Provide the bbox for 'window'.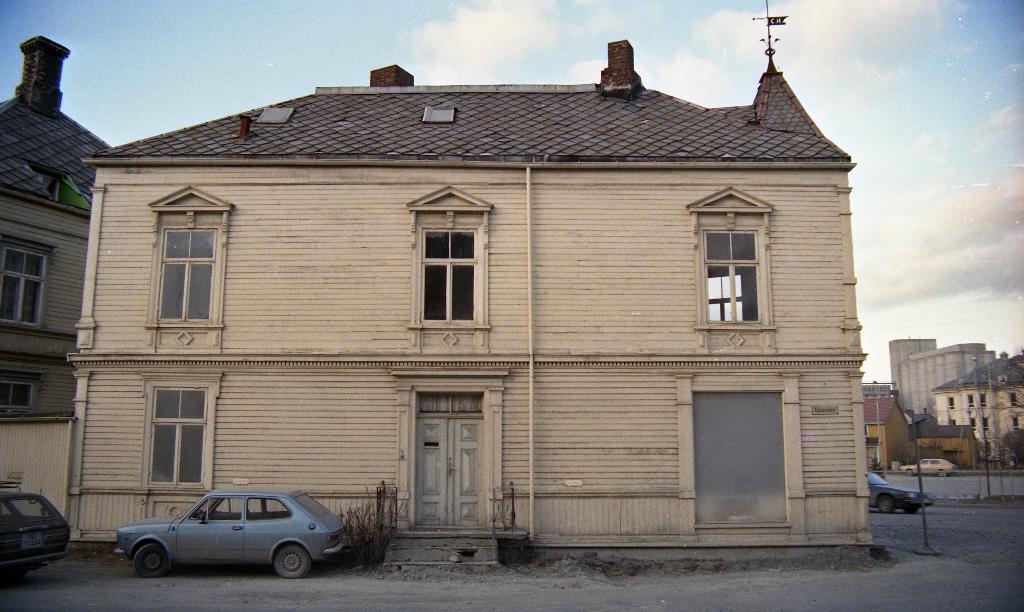
box(1, 243, 50, 332).
